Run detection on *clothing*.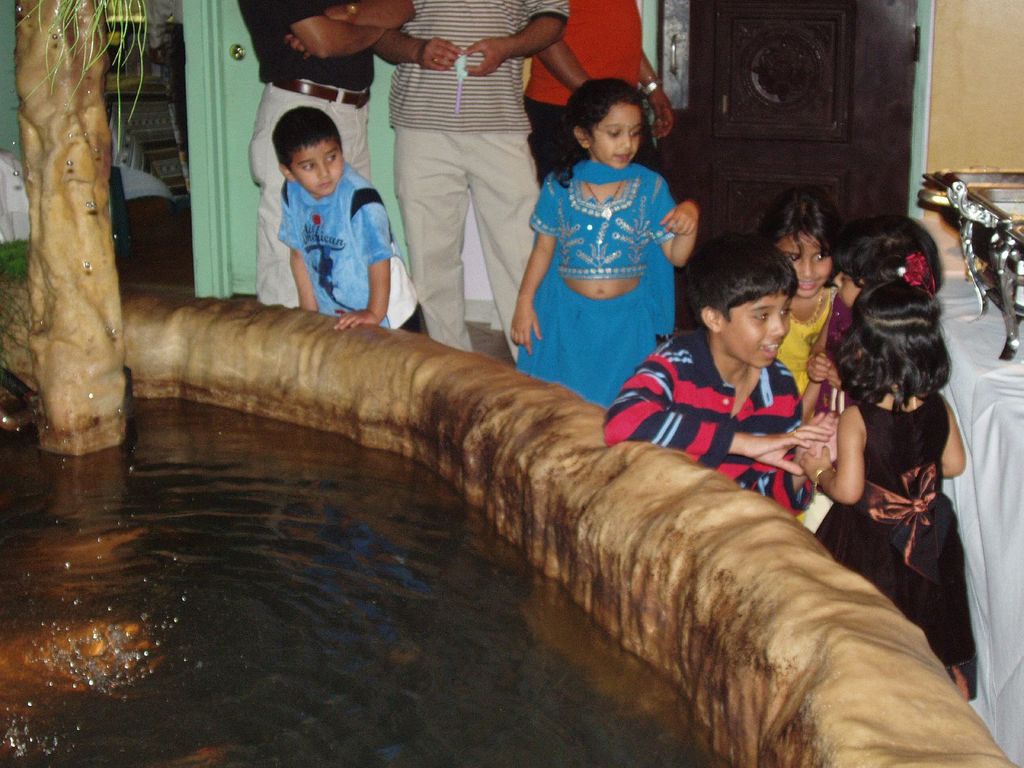
Result: left=523, top=124, right=691, bottom=386.
